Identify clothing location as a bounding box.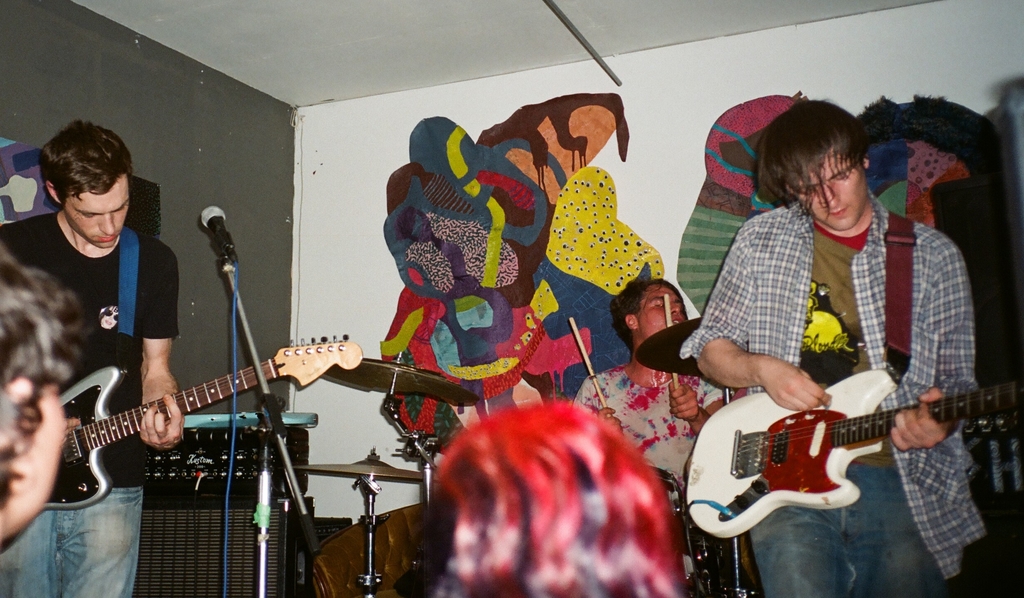
(x1=572, y1=358, x2=717, y2=597).
